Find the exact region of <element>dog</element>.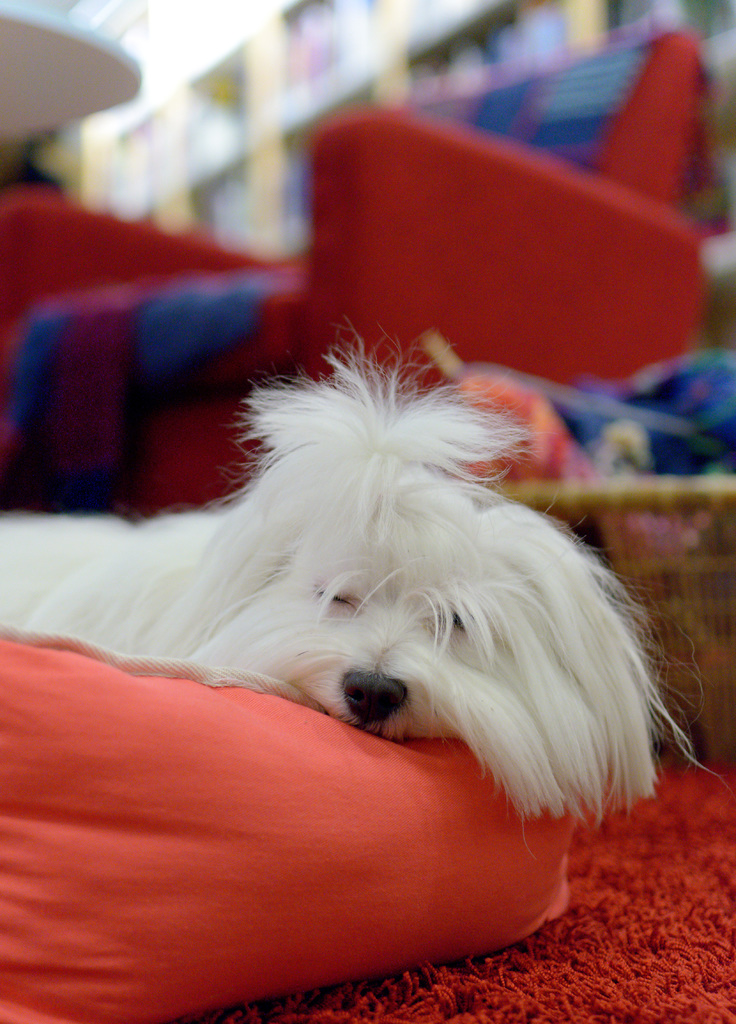
Exact region: left=0, top=344, right=693, bottom=824.
